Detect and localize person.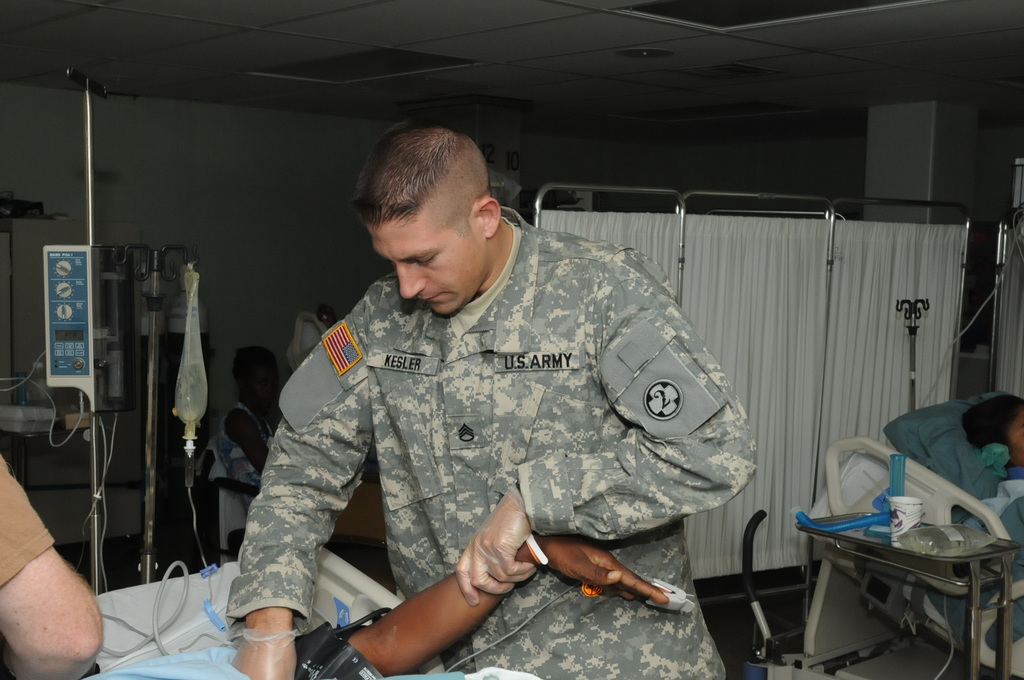
Localized at 0/430/101/679.
